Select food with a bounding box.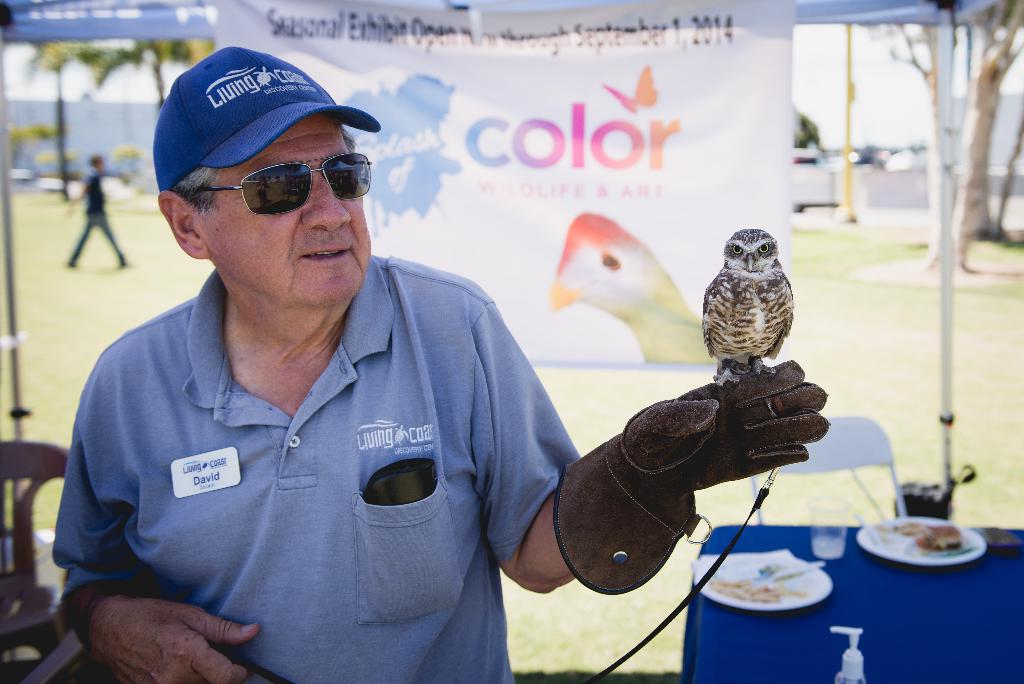
{"left": 913, "top": 521, "right": 962, "bottom": 553}.
